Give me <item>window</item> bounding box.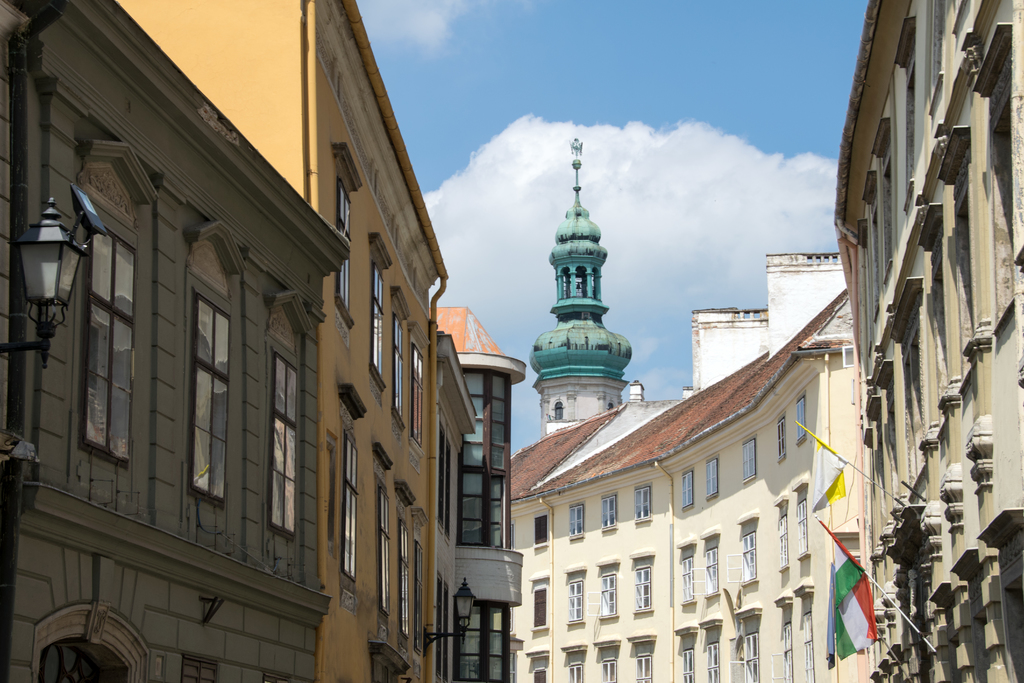
rect(796, 498, 810, 563).
